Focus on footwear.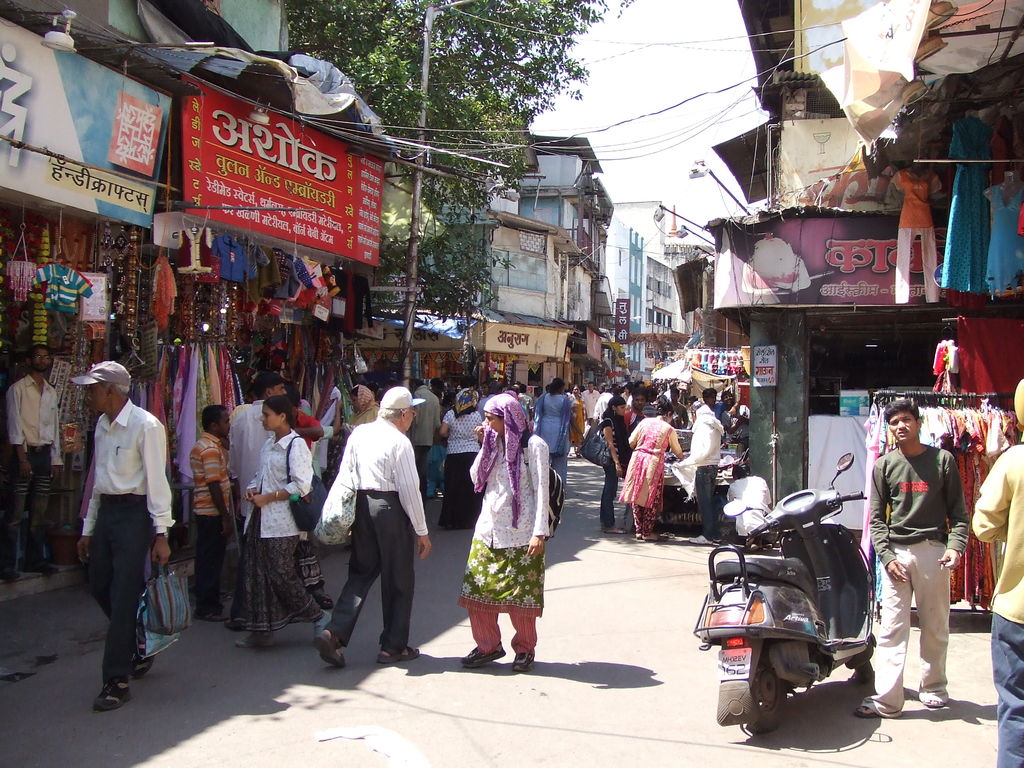
Focused at [604, 528, 626, 536].
